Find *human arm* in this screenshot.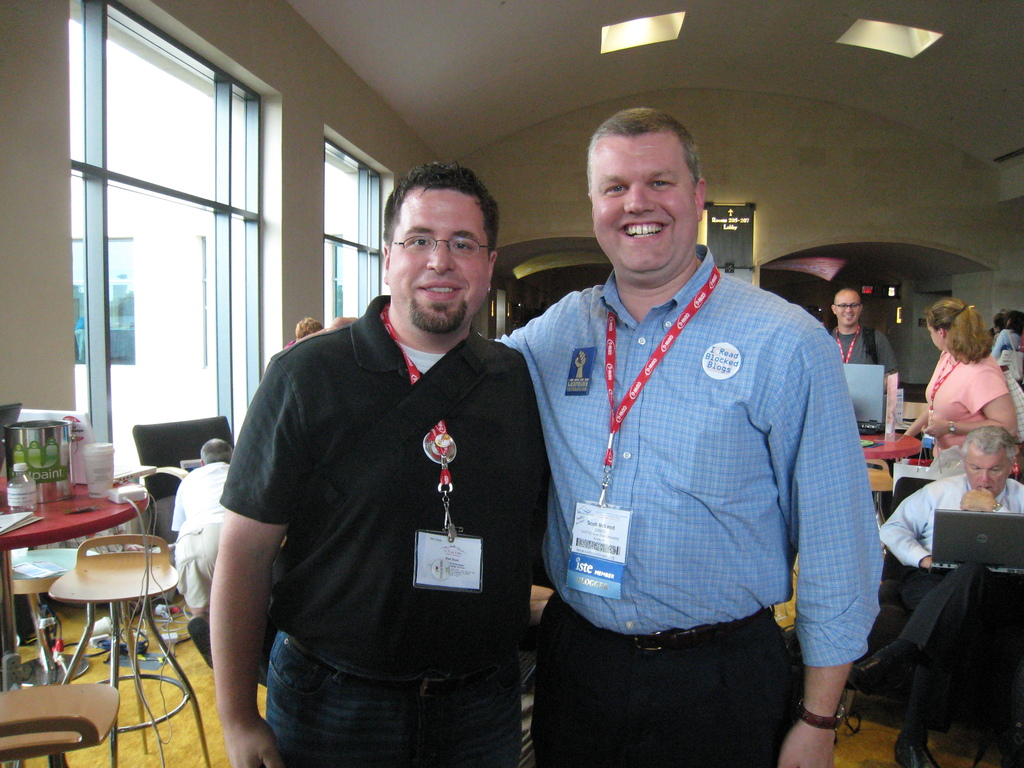
The bounding box for *human arm* is box(332, 315, 538, 349).
